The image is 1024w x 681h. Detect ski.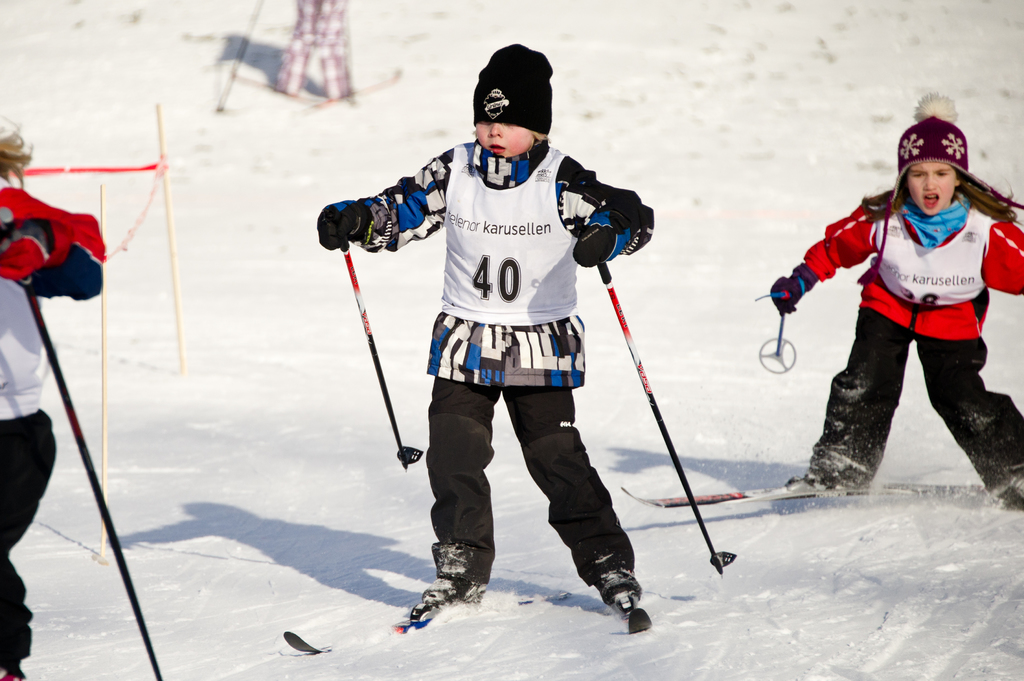
Detection: detection(620, 589, 657, 648).
